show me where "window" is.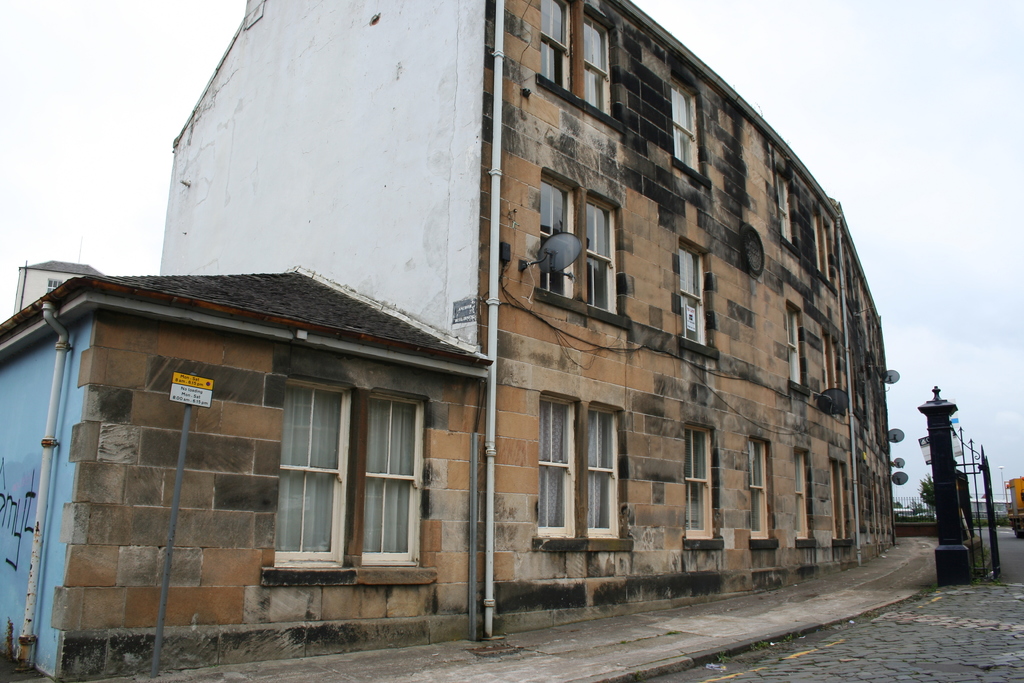
"window" is at (260,372,357,593).
